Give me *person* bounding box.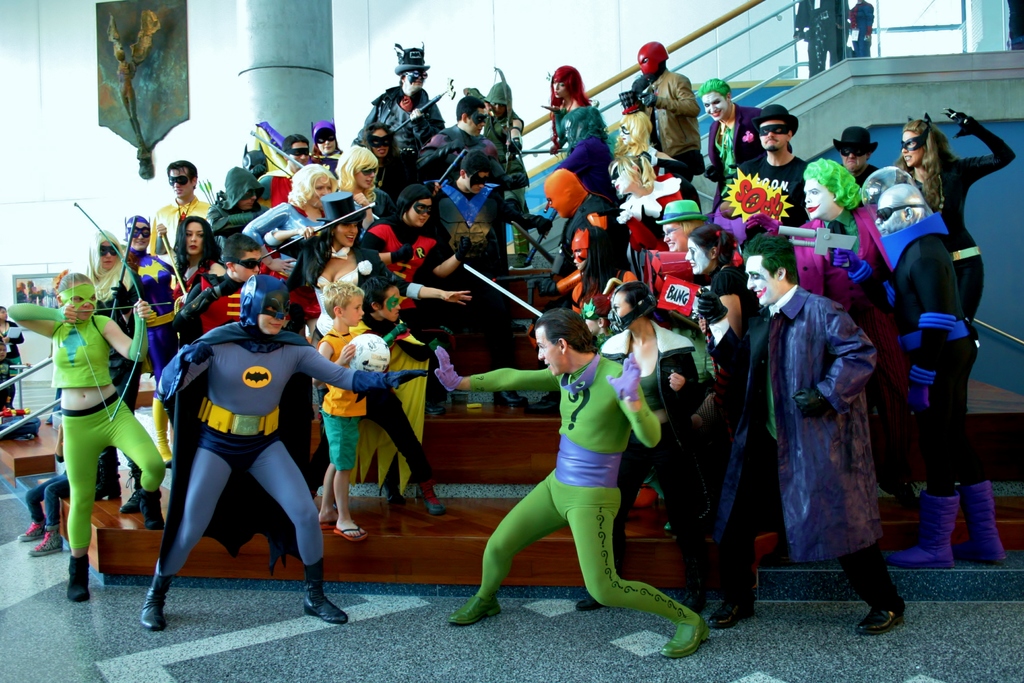
locate(795, 0, 845, 81).
